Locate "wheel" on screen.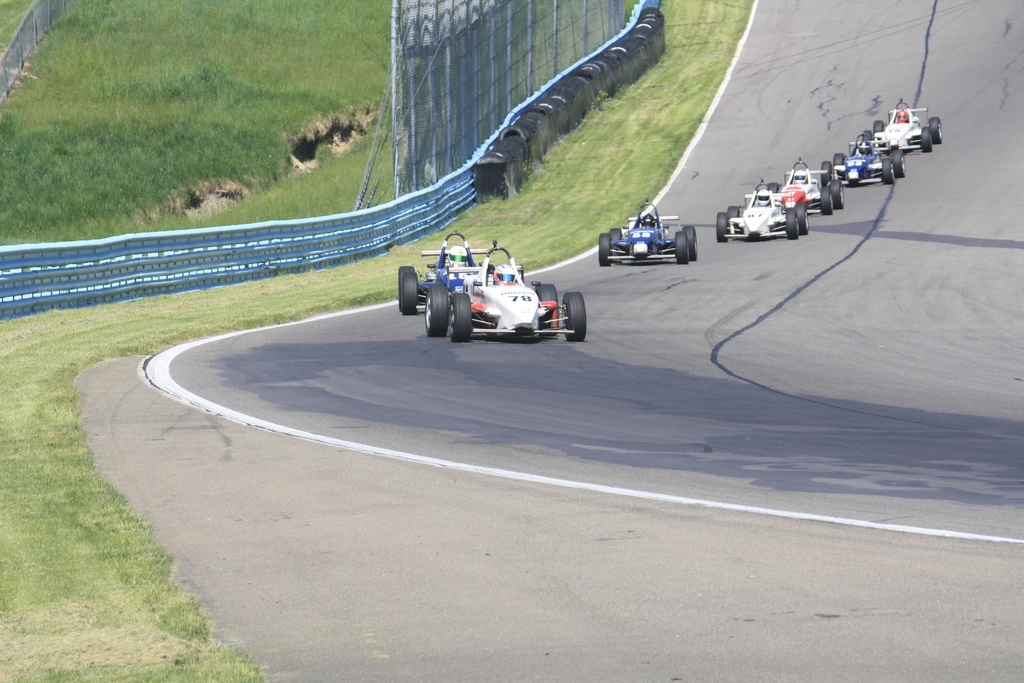
On screen at (608, 225, 621, 247).
